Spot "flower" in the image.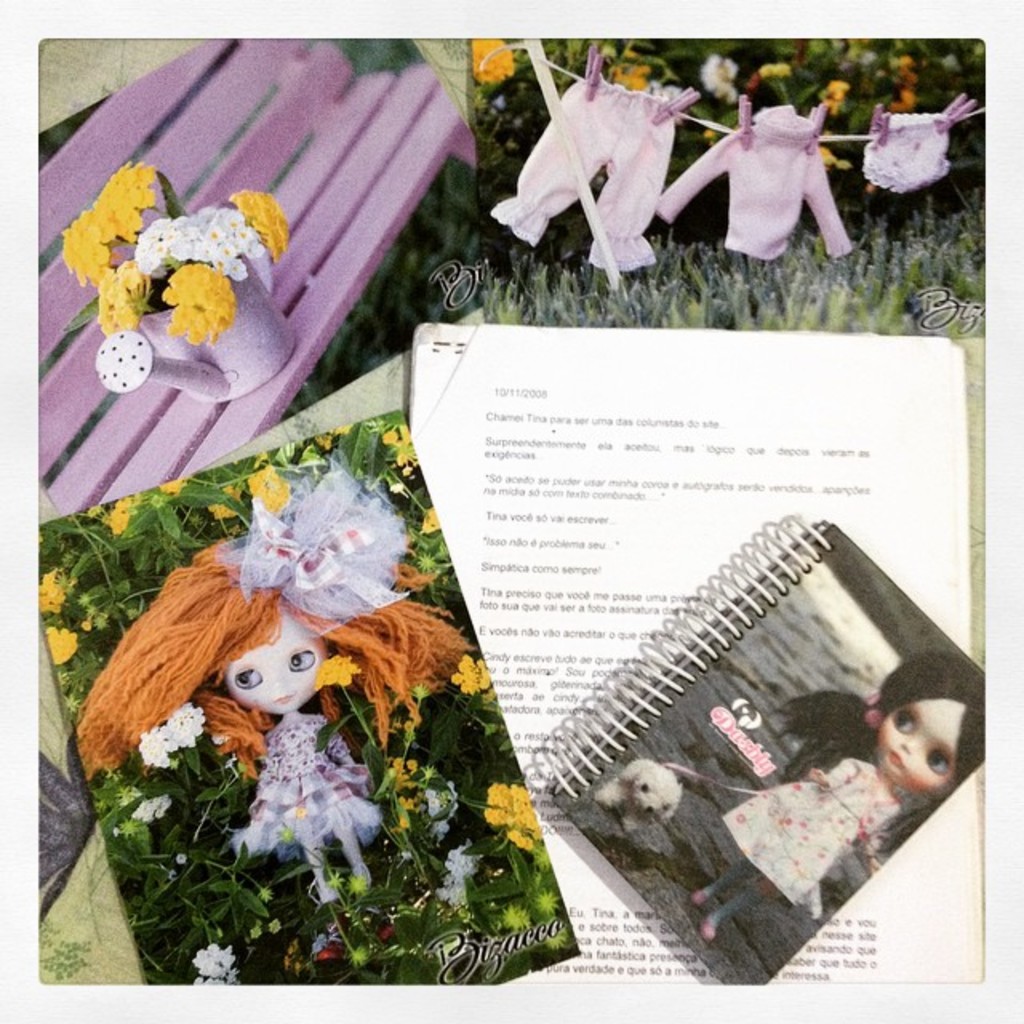
"flower" found at rect(130, 794, 173, 824).
